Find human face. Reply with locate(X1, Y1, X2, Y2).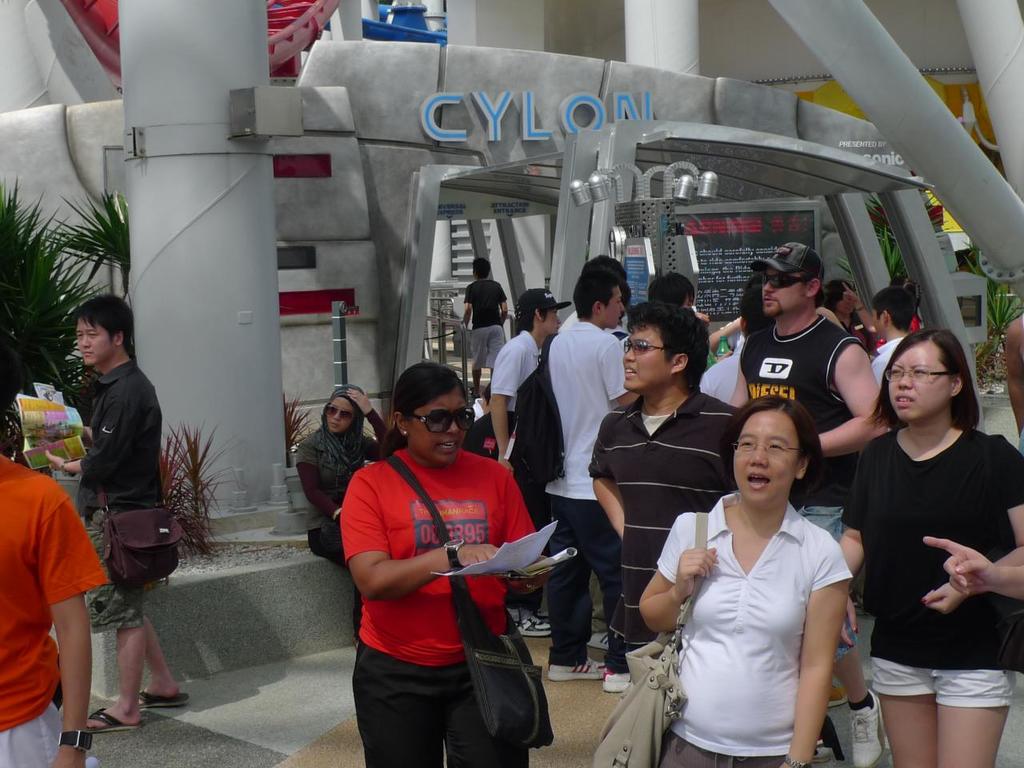
locate(411, 388, 470, 462).
